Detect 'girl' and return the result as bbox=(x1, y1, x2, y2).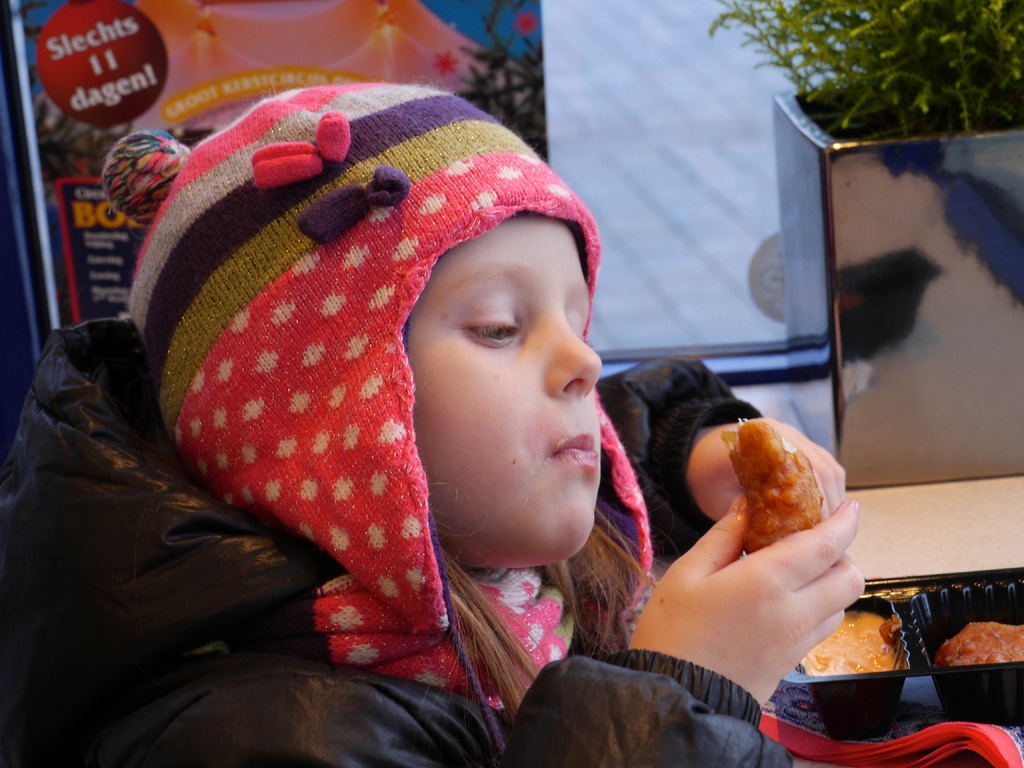
bbox=(0, 81, 866, 765).
